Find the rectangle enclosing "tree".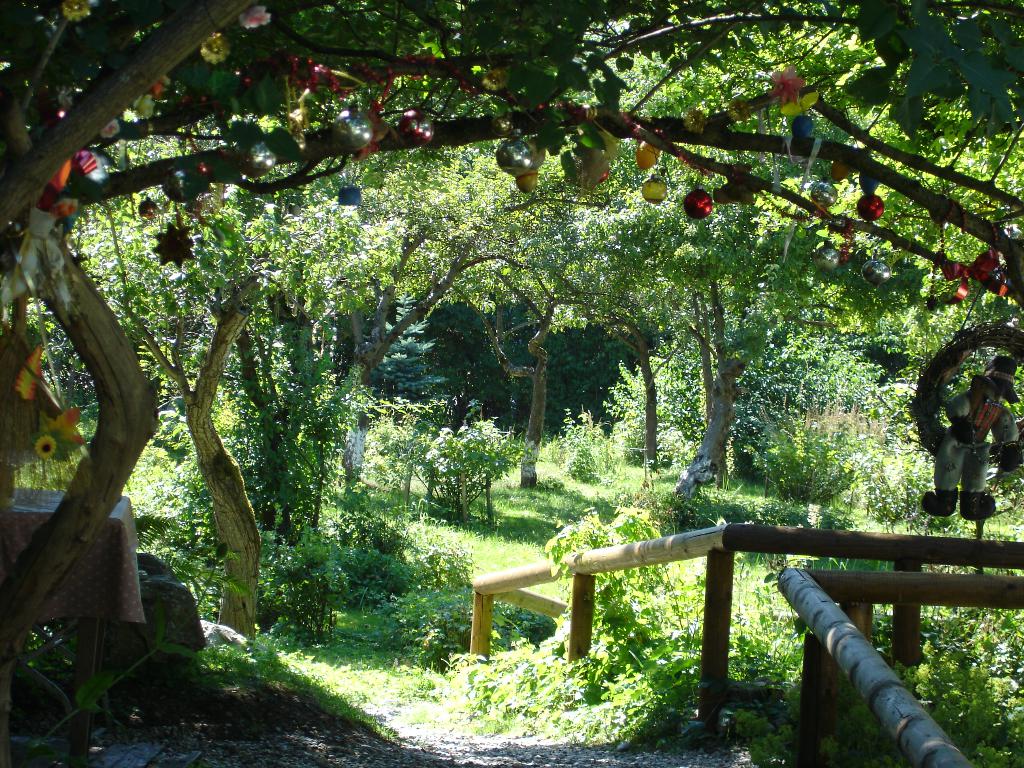
[x1=60, y1=0, x2=995, y2=632].
